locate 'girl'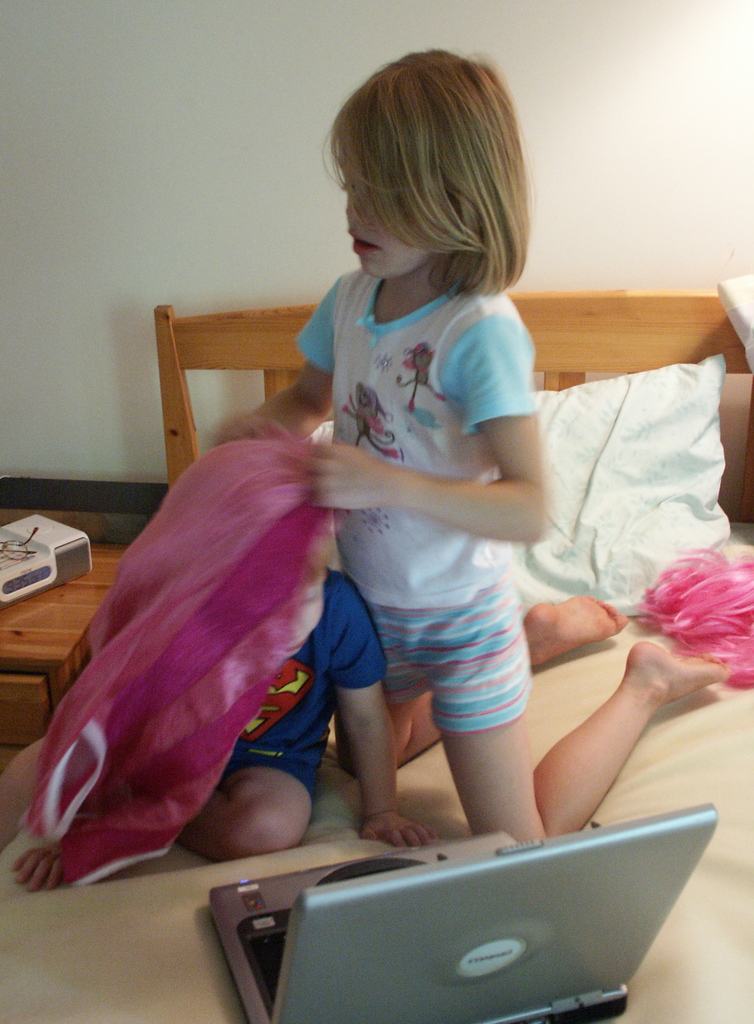
Rect(208, 50, 723, 843)
